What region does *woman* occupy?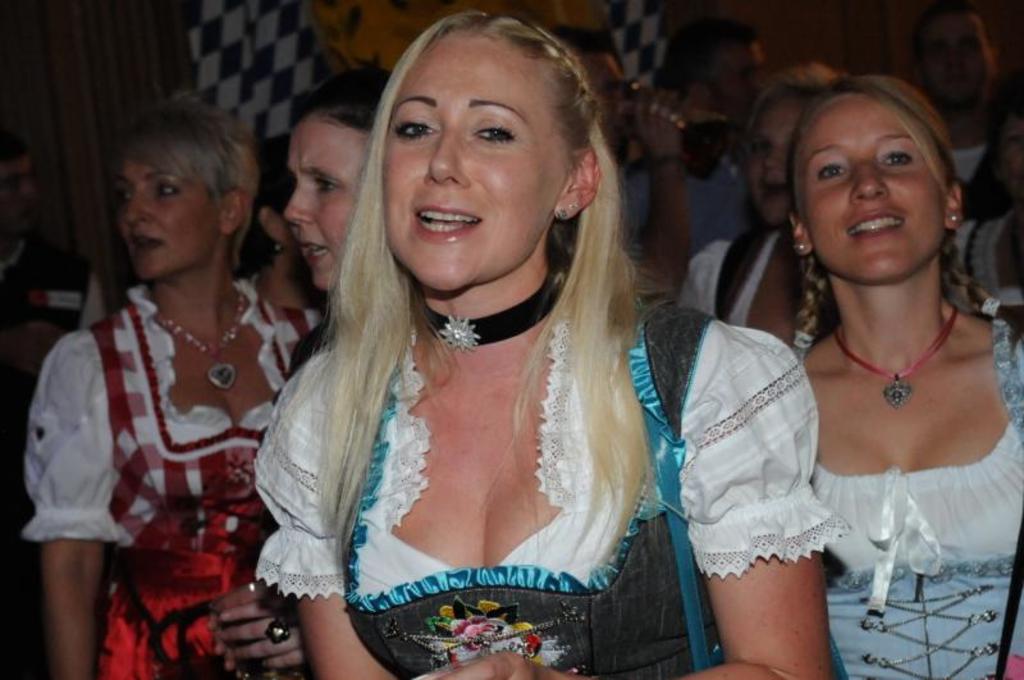
252,6,854,679.
